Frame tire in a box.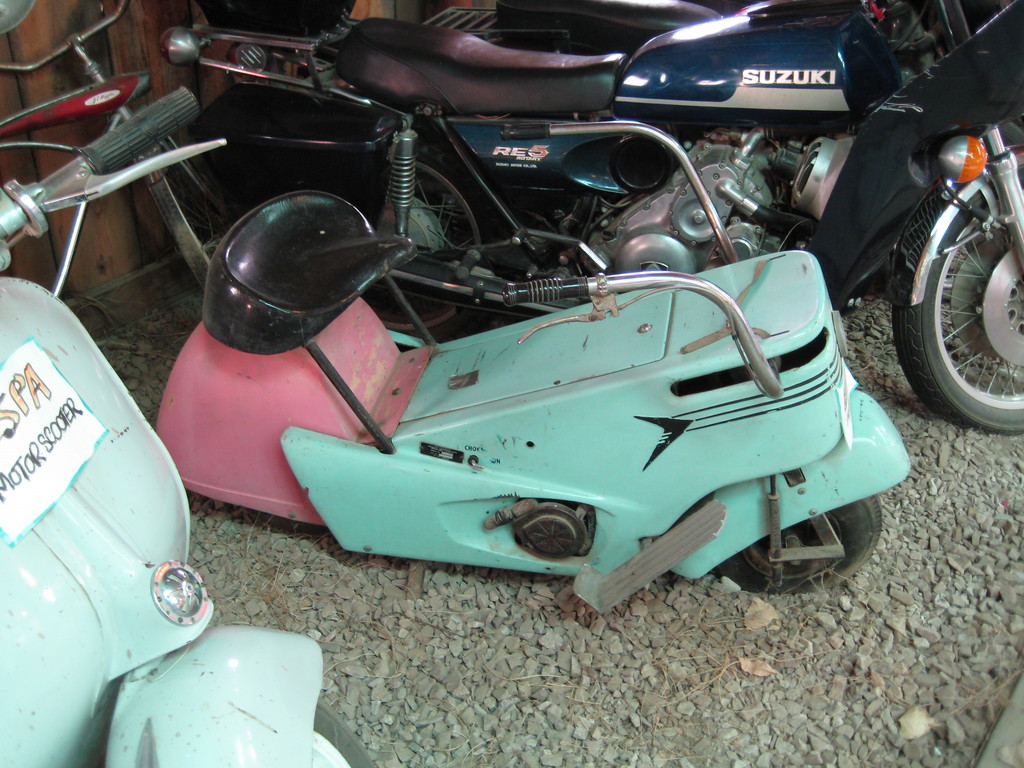
select_region(941, 119, 1023, 301).
